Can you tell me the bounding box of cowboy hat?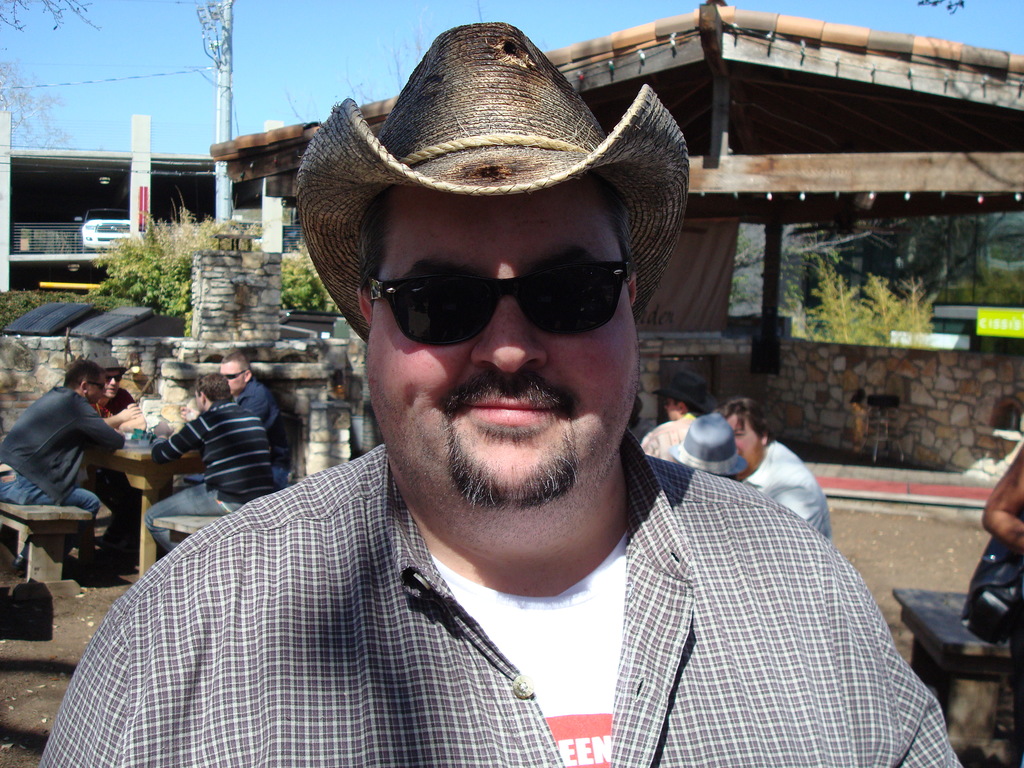
(left=296, top=23, right=684, bottom=337).
